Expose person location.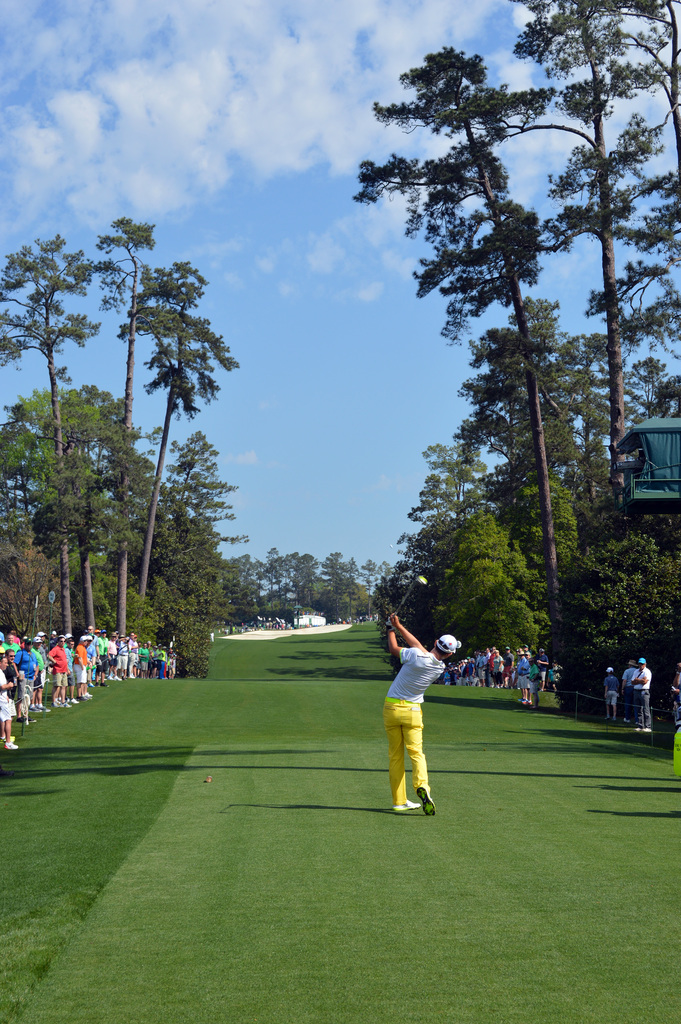
Exposed at bbox=(477, 648, 484, 685).
